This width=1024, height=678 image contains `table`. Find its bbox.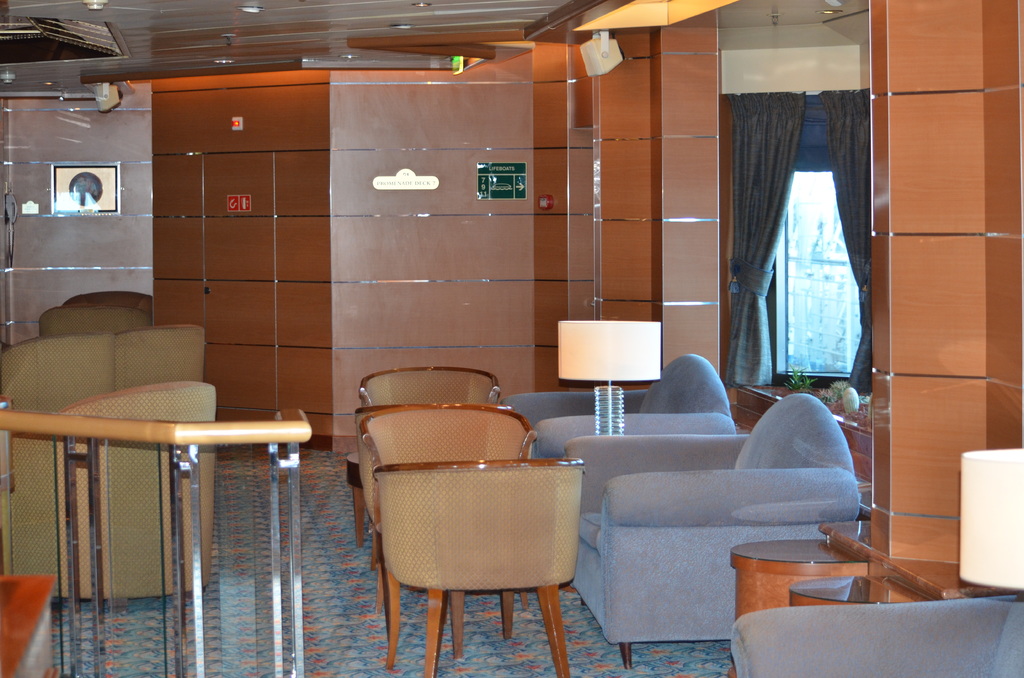
bbox=(726, 526, 877, 677).
